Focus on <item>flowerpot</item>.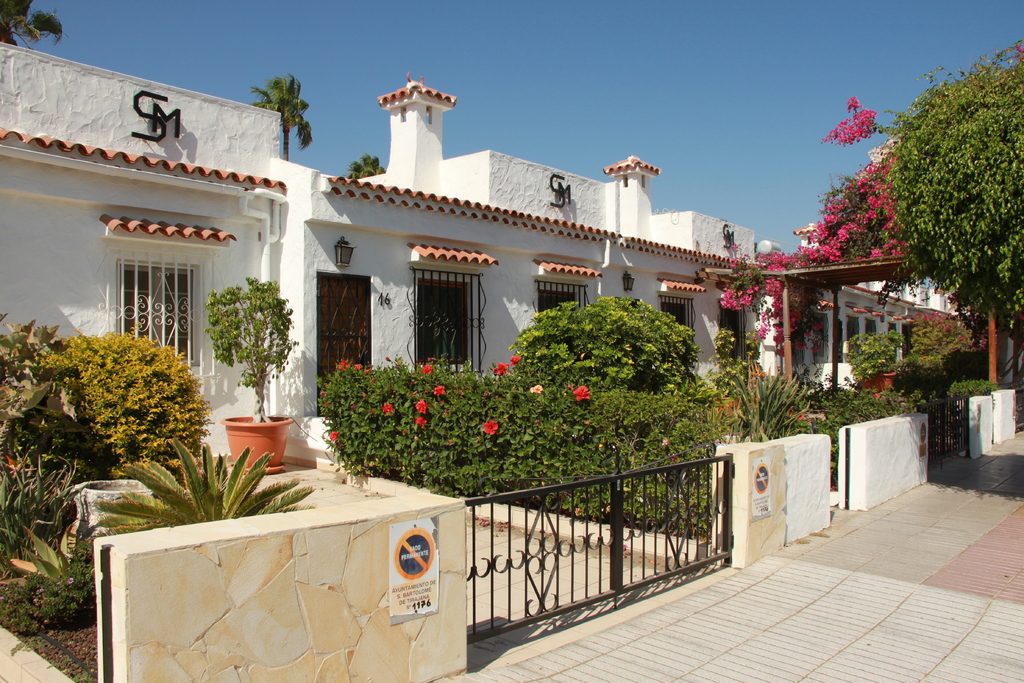
Focused at <box>710,397,738,422</box>.
